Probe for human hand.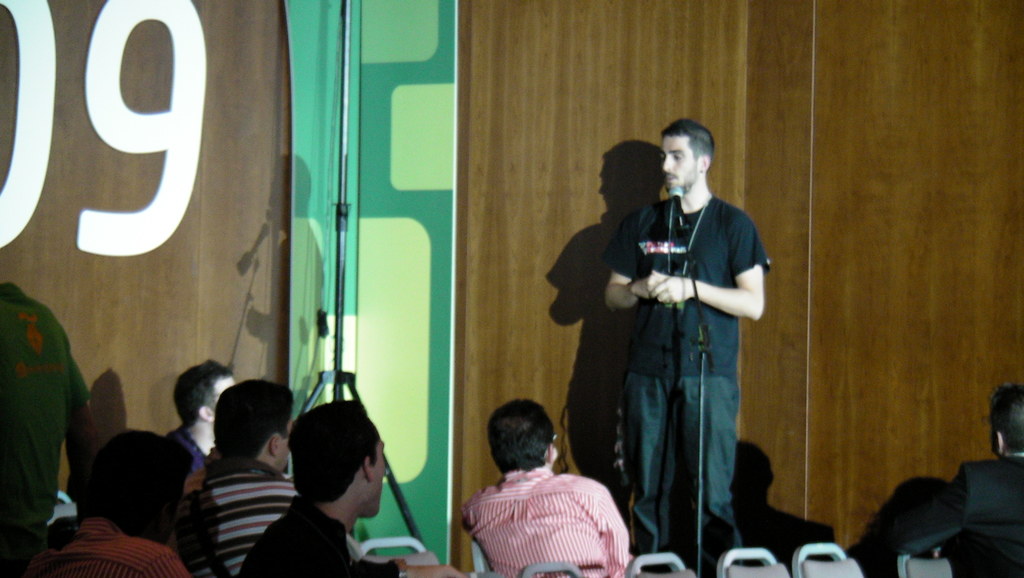
Probe result: <region>650, 271, 694, 304</region>.
